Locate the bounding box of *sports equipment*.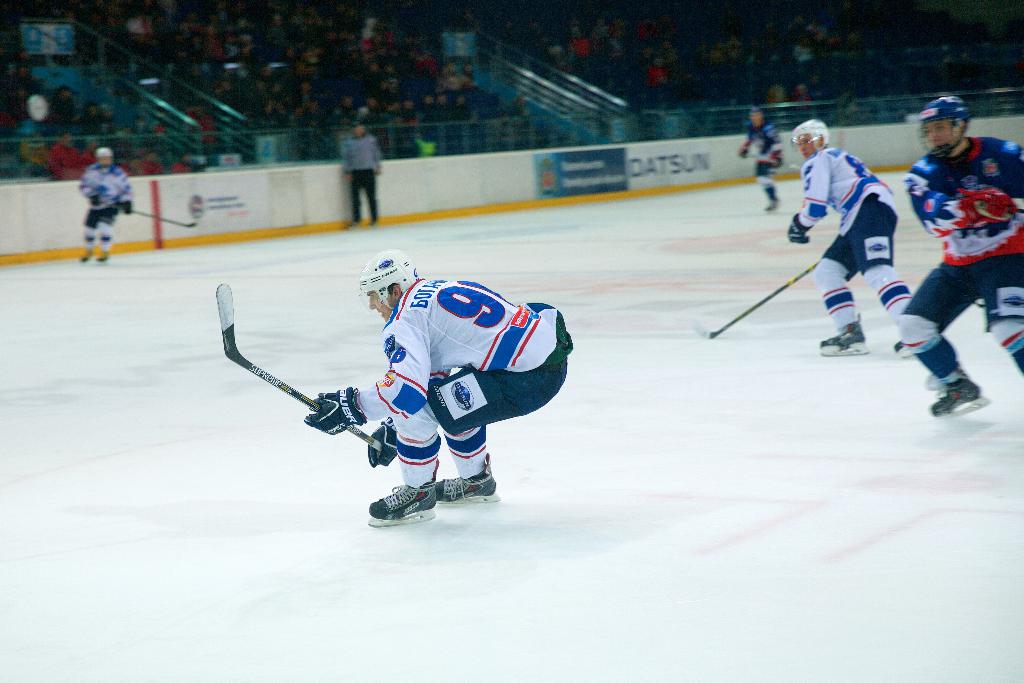
Bounding box: [812,320,870,357].
